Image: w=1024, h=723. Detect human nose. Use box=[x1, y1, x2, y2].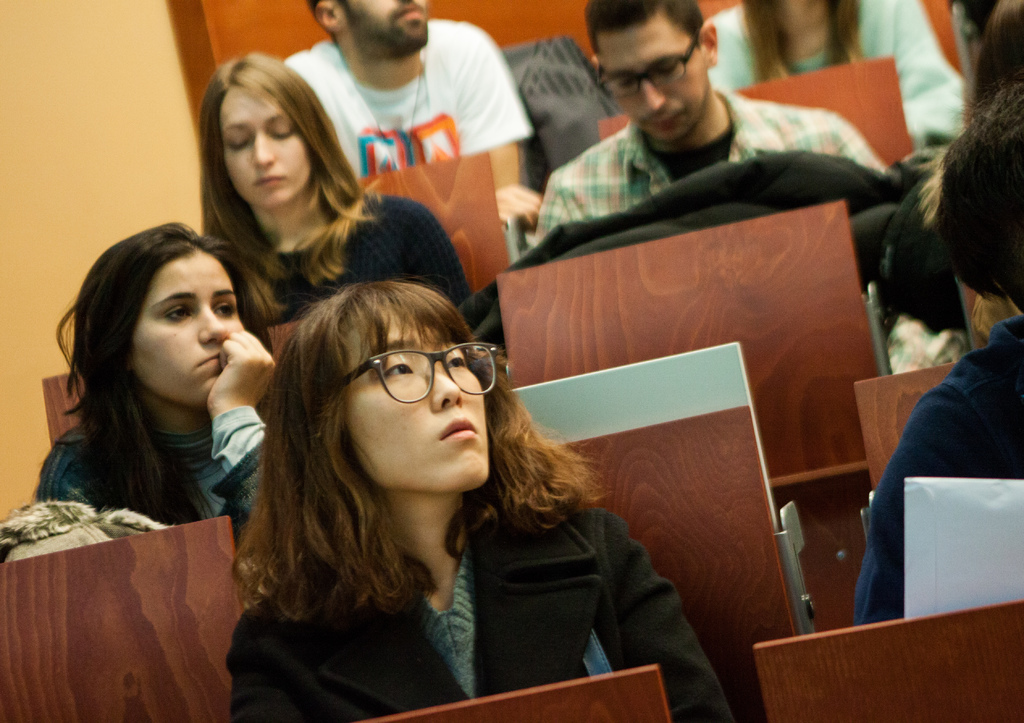
box=[253, 127, 277, 167].
